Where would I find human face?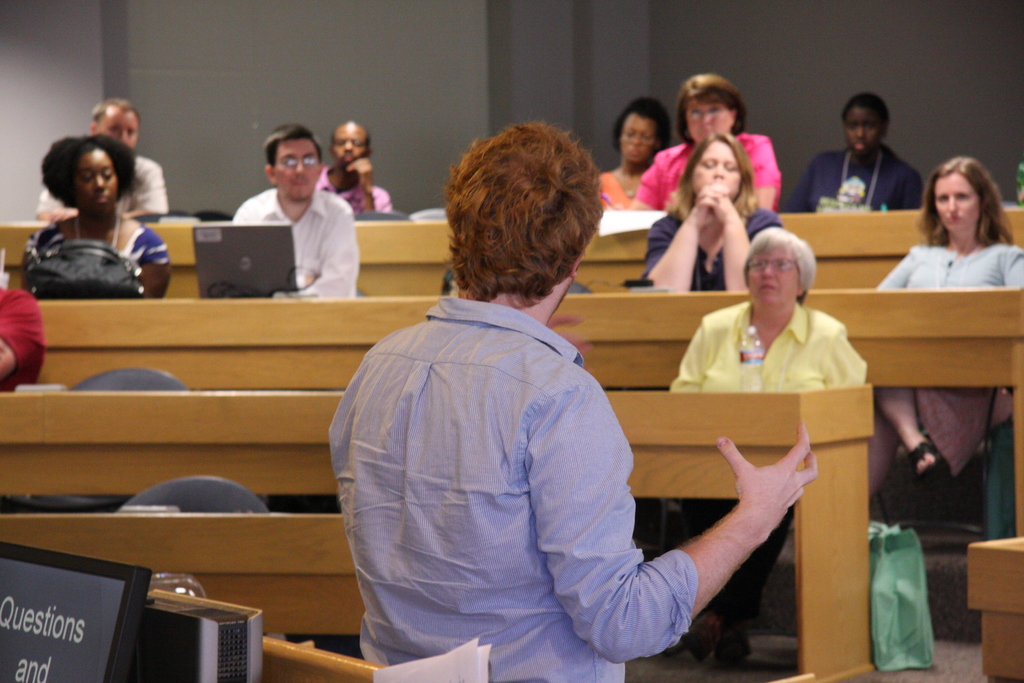
At {"left": 620, "top": 119, "right": 657, "bottom": 163}.
